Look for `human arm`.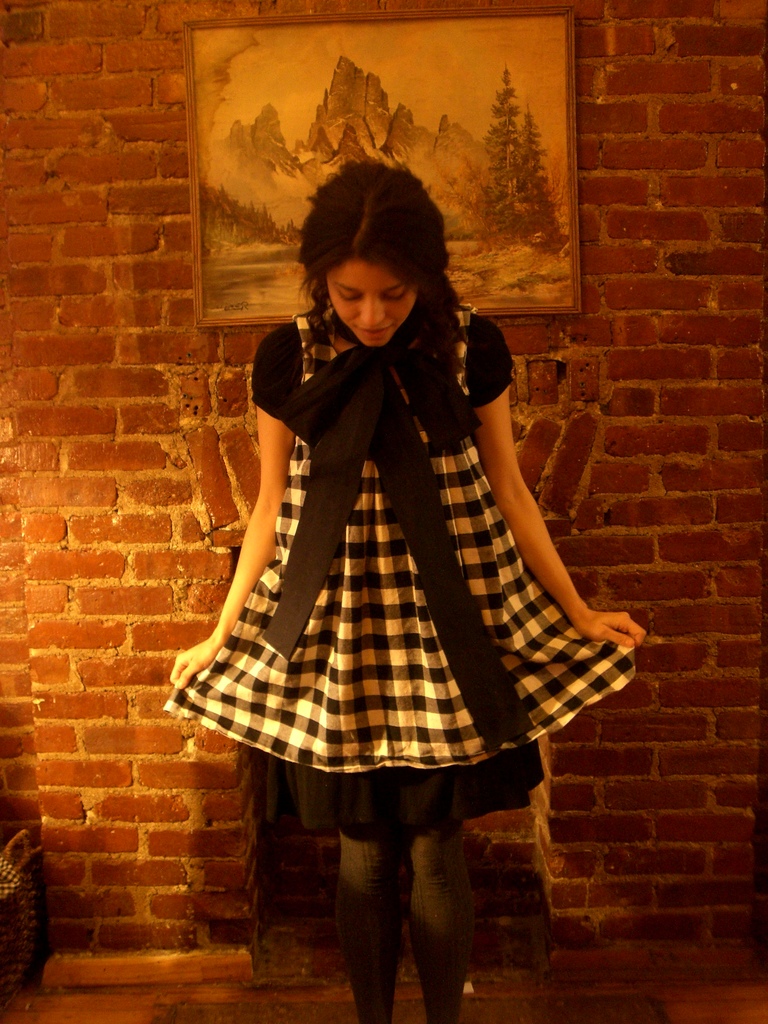
Found: {"x1": 198, "y1": 371, "x2": 314, "y2": 694}.
